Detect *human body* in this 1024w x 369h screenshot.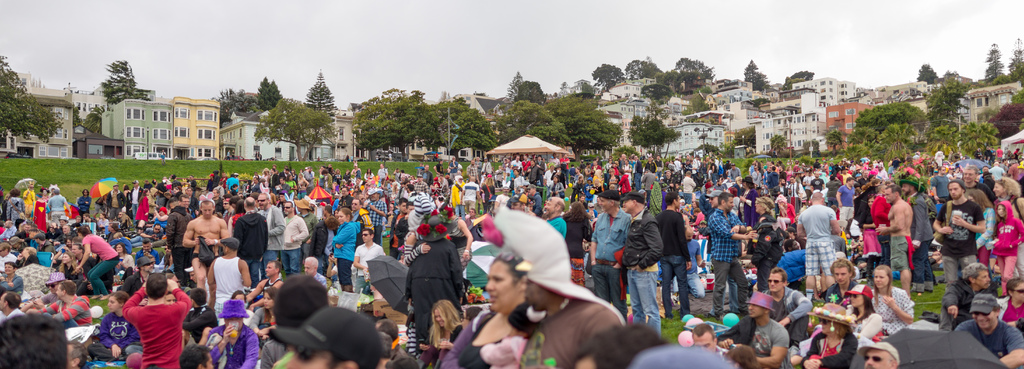
Detection: <box>753,169,763,185</box>.
